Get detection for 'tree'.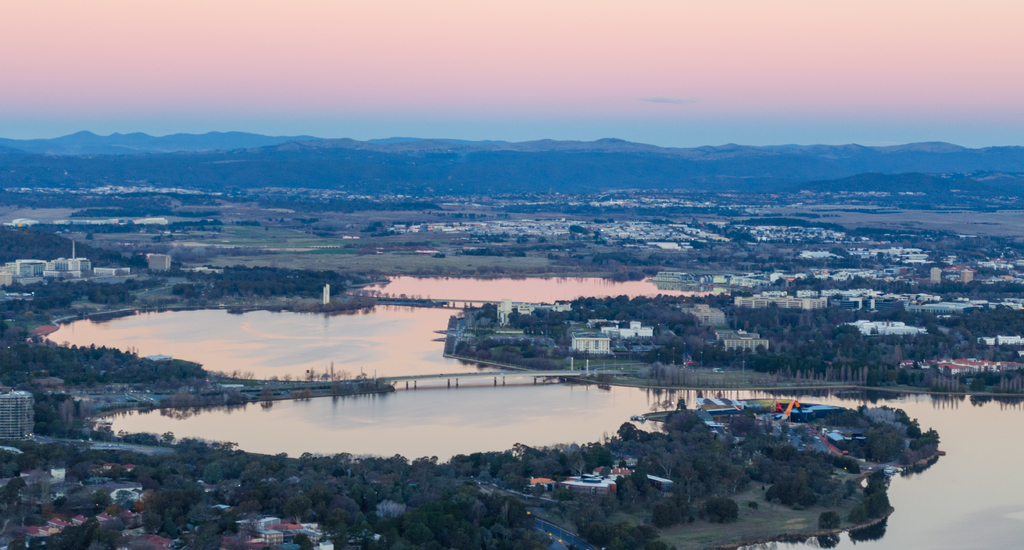
Detection: locate(368, 228, 406, 238).
